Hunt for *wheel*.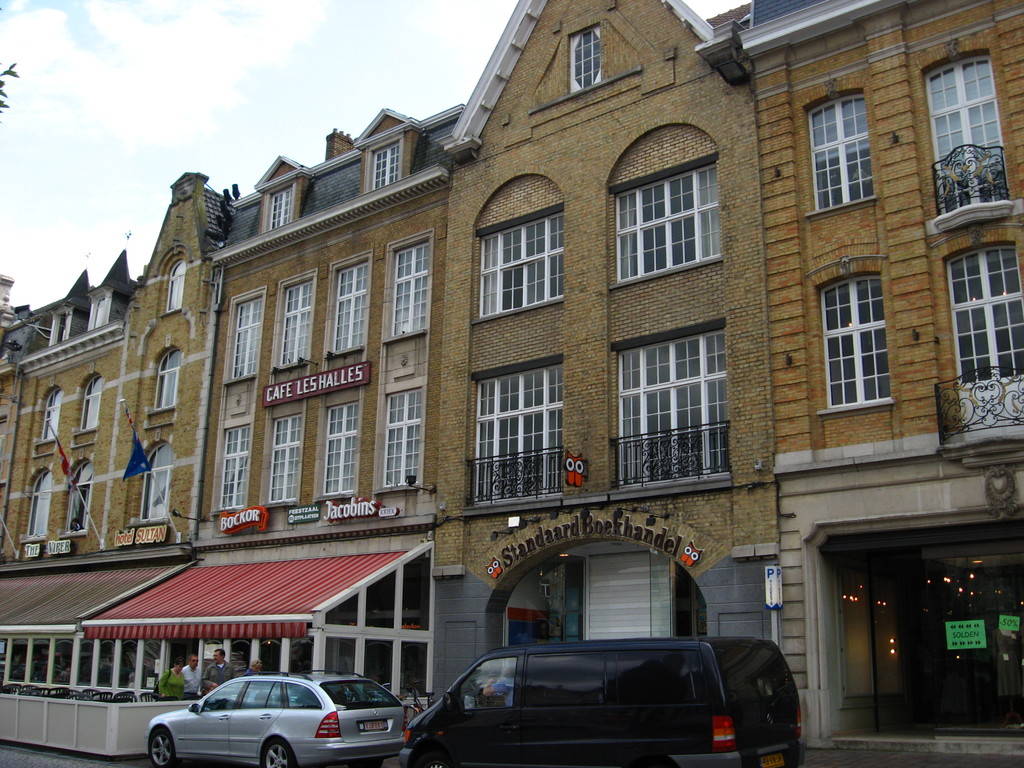
Hunted down at [left=149, top=733, right=174, bottom=767].
